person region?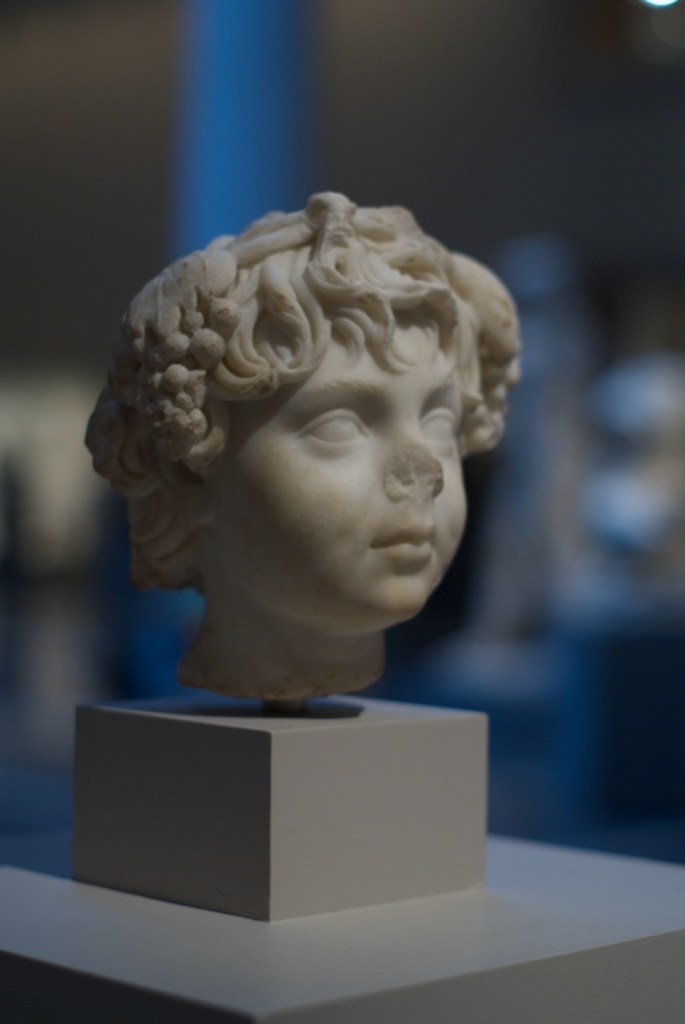
crop(91, 167, 504, 752)
